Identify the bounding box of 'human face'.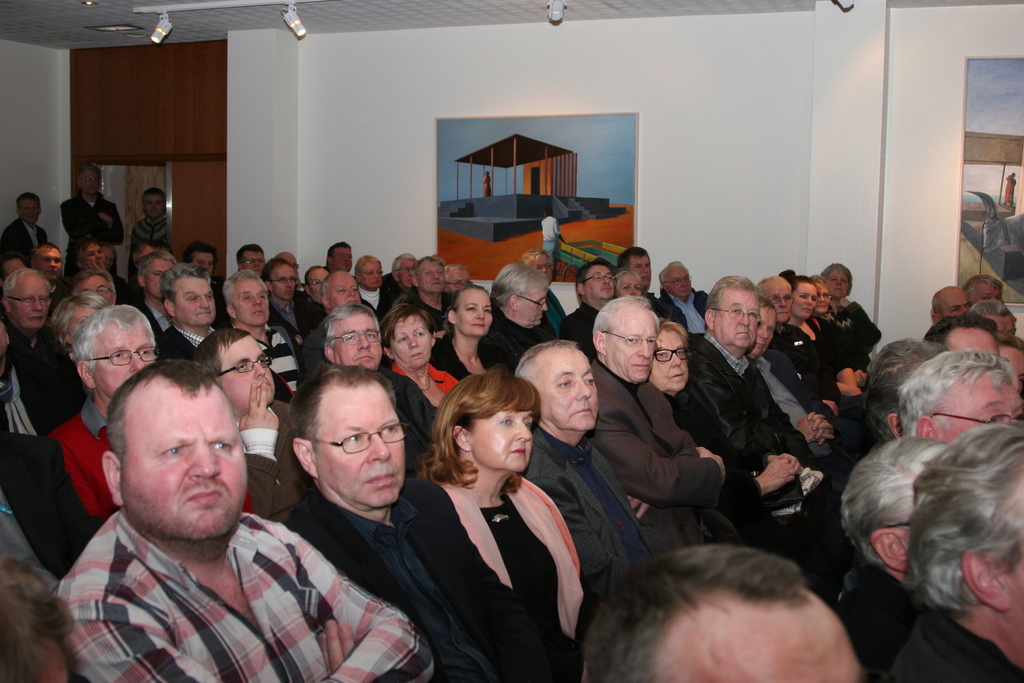
(left=468, top=408, right=534, bottom=470).
